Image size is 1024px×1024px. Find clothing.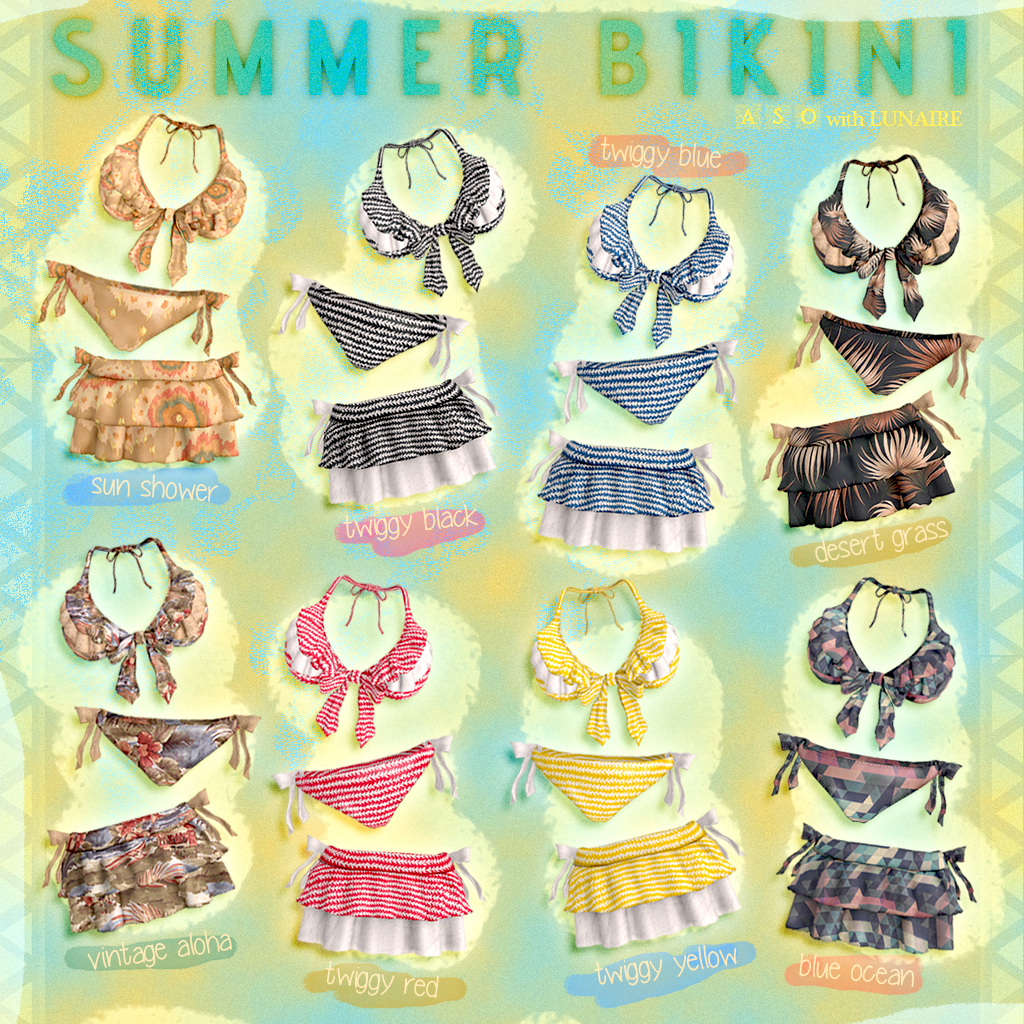
769 579 982 952.
